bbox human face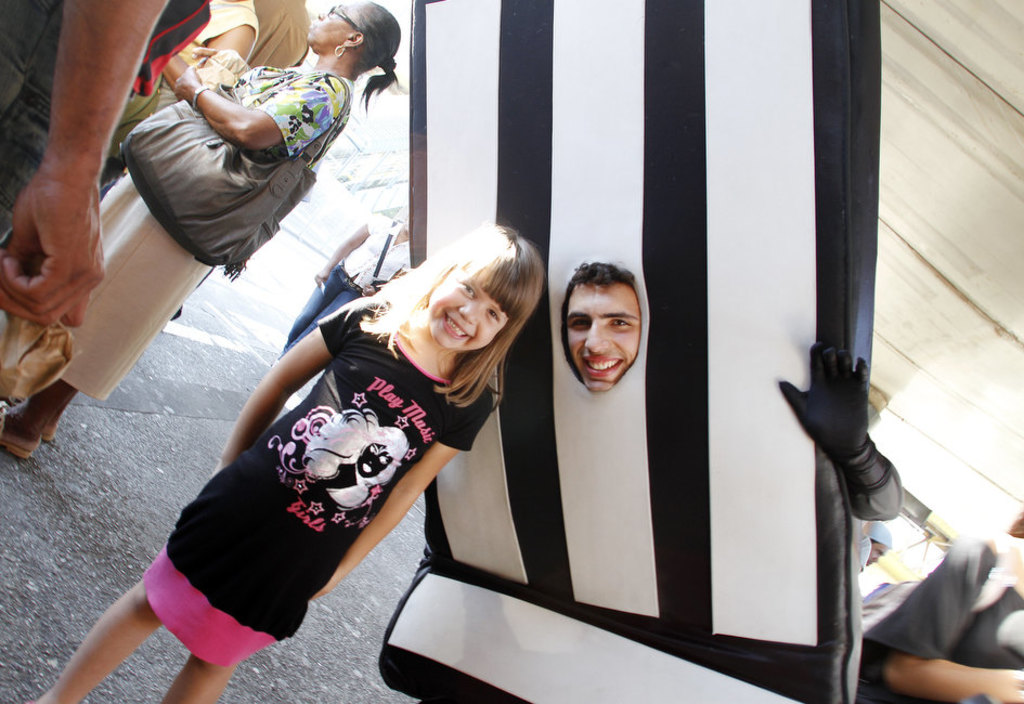
left=565, top=282, right=640, bottom=394
